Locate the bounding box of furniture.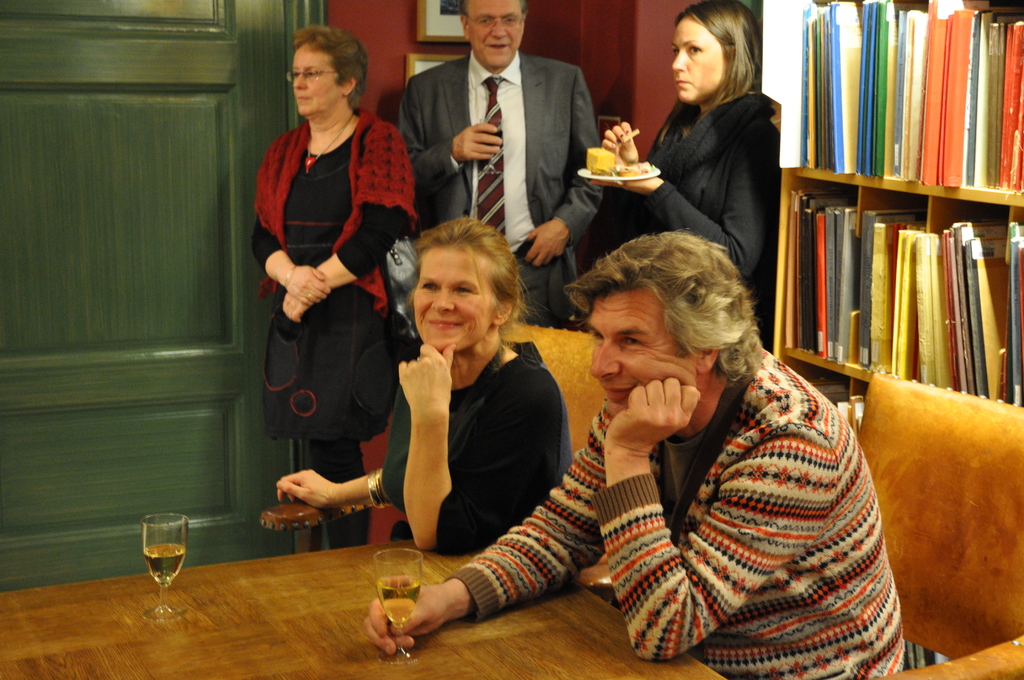
Bounding box: <box>0,539,730,679</box>.
